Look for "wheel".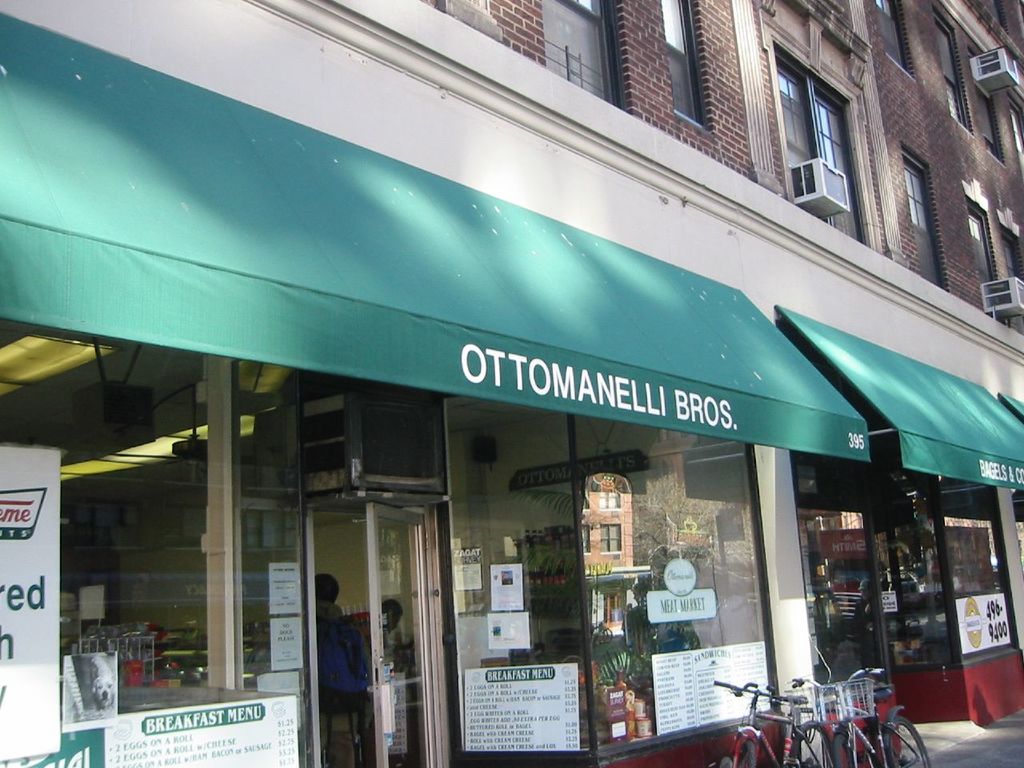
Found: bbox(832, 730, 854, 767).
